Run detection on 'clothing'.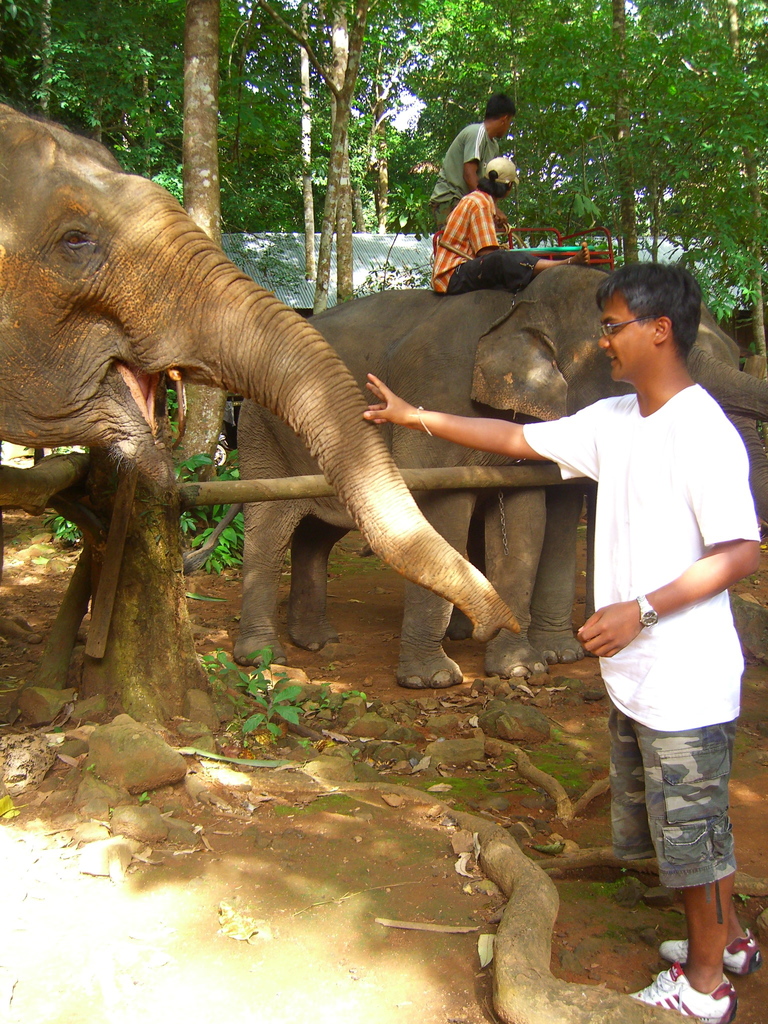
Result: [x1=428, y1=114, x2=499, y2=228].
